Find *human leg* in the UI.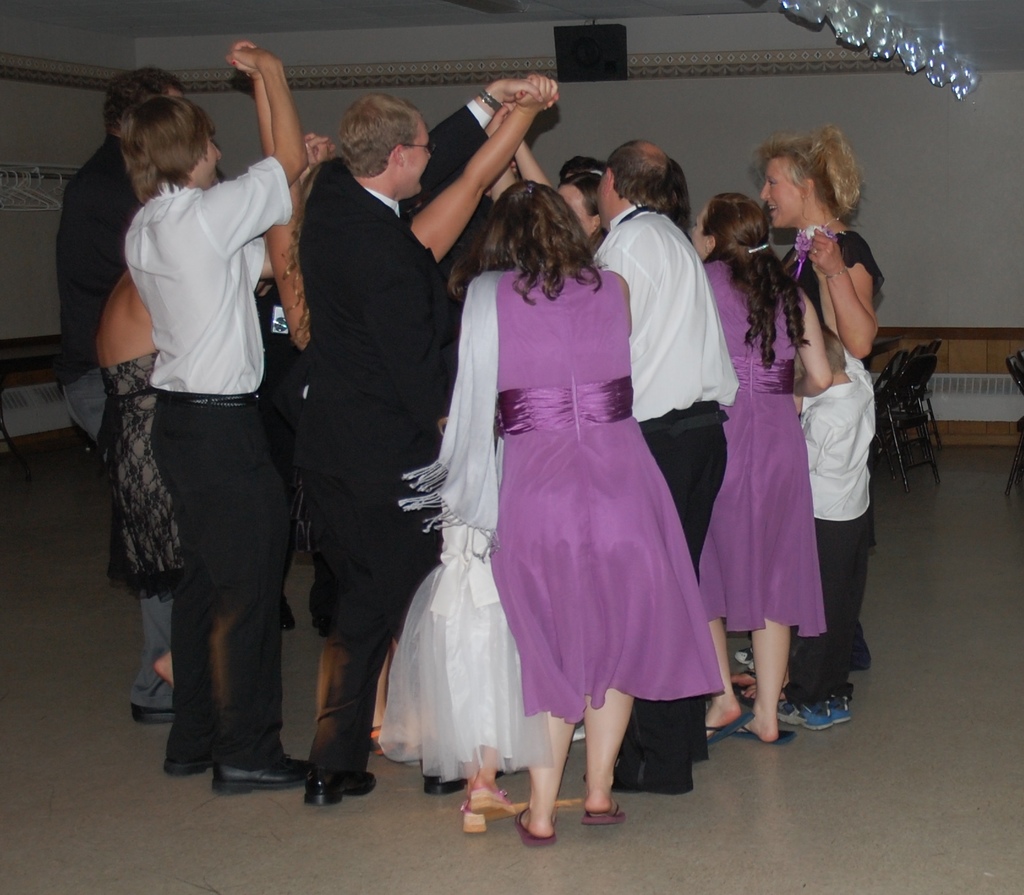
UI element at [573, 645, 640, 825].
